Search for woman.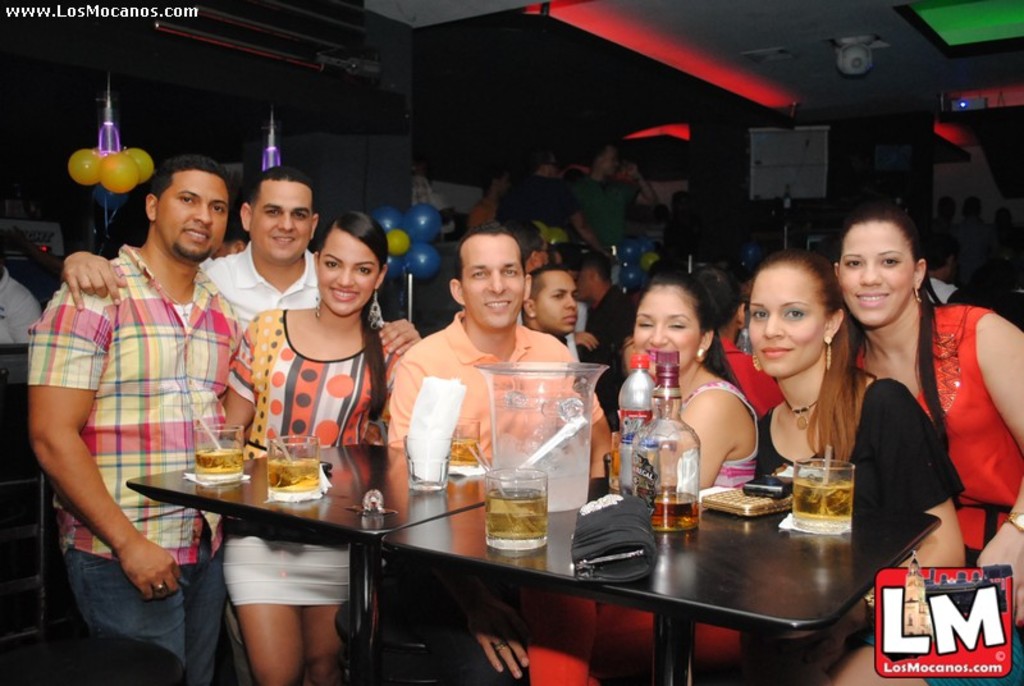
Found at x1=631 y1=273 x2=772 y2=494.
